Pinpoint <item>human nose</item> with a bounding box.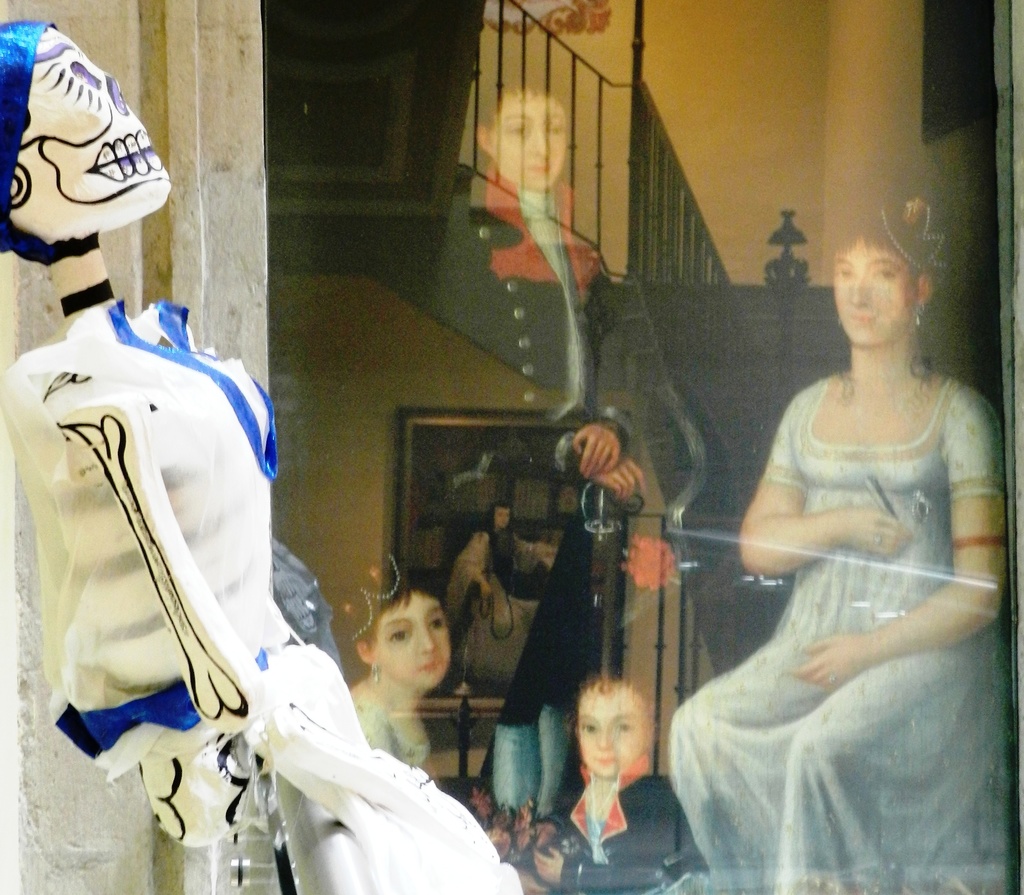
bbox=[416, 629, 442, 654].
